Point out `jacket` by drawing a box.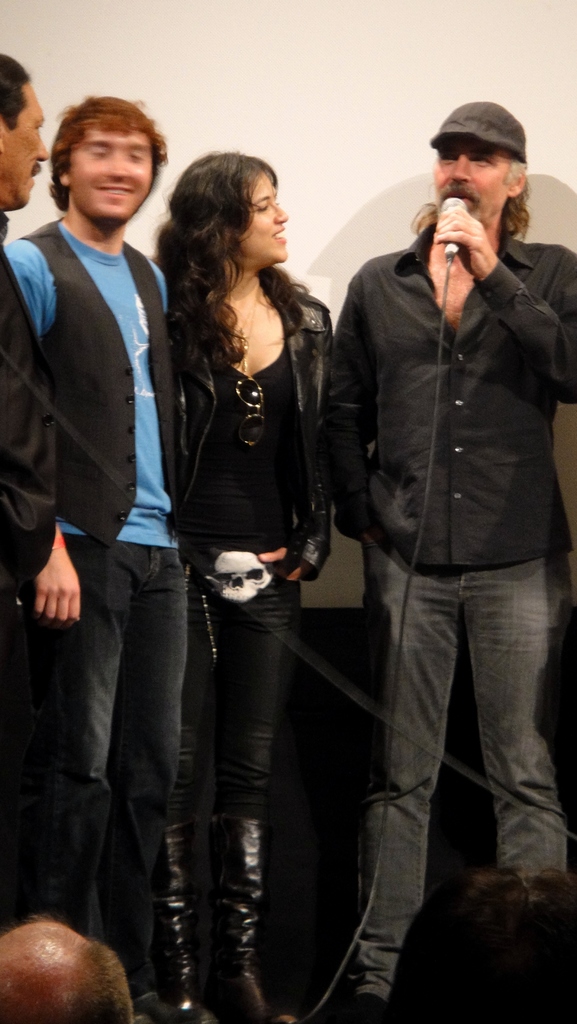
box(12, 212, 186, 547).
